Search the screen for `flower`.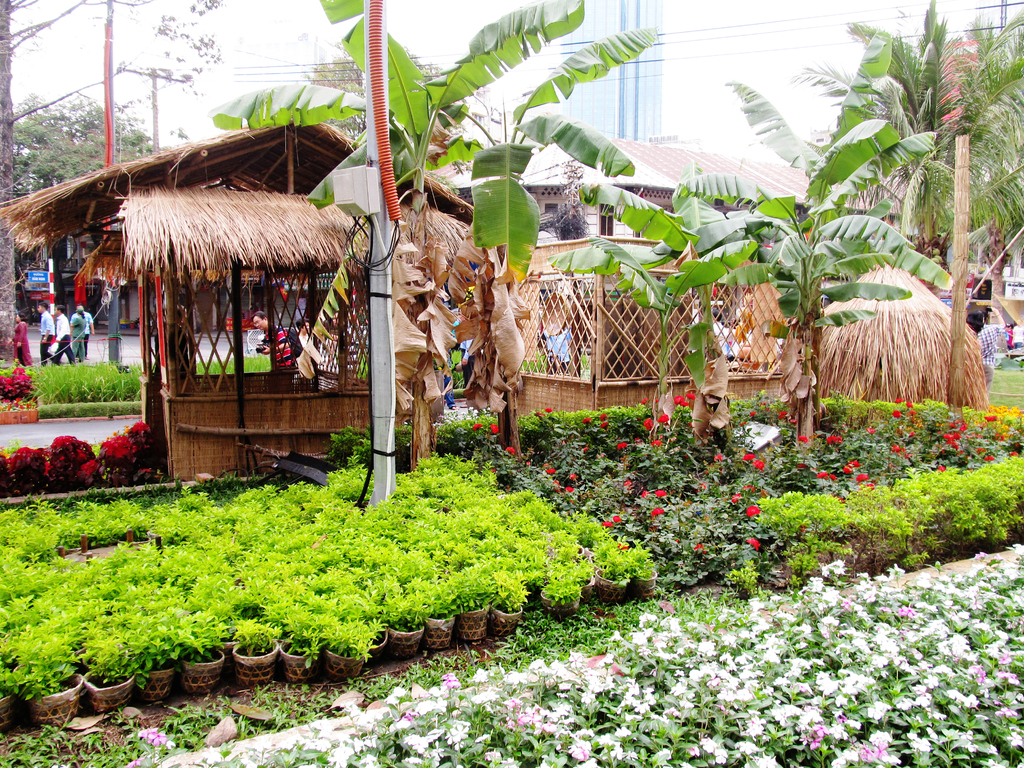
Found at 747/506/760/516.
